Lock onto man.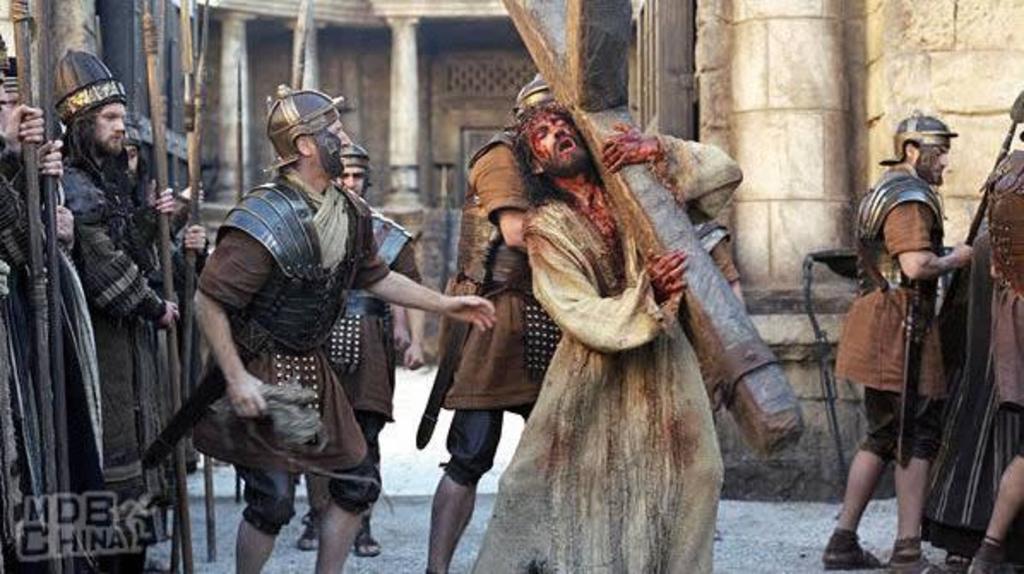
Locked: pyautogui.locateOnScreen(486, 103, 748, 572).
